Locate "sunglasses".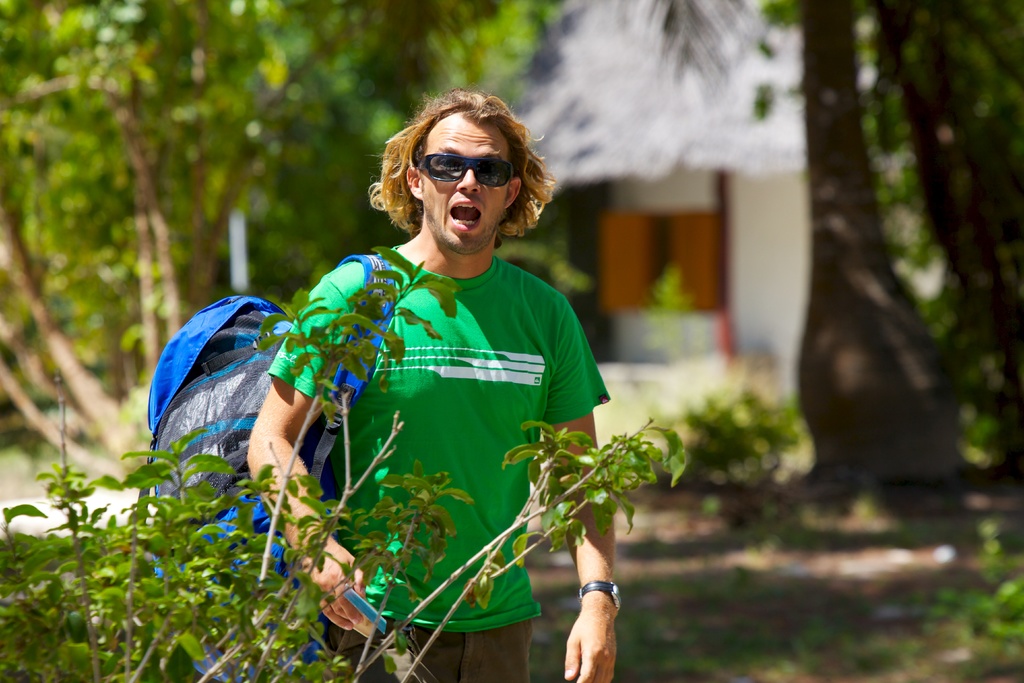
Bounding box: 416 152 515 186.
